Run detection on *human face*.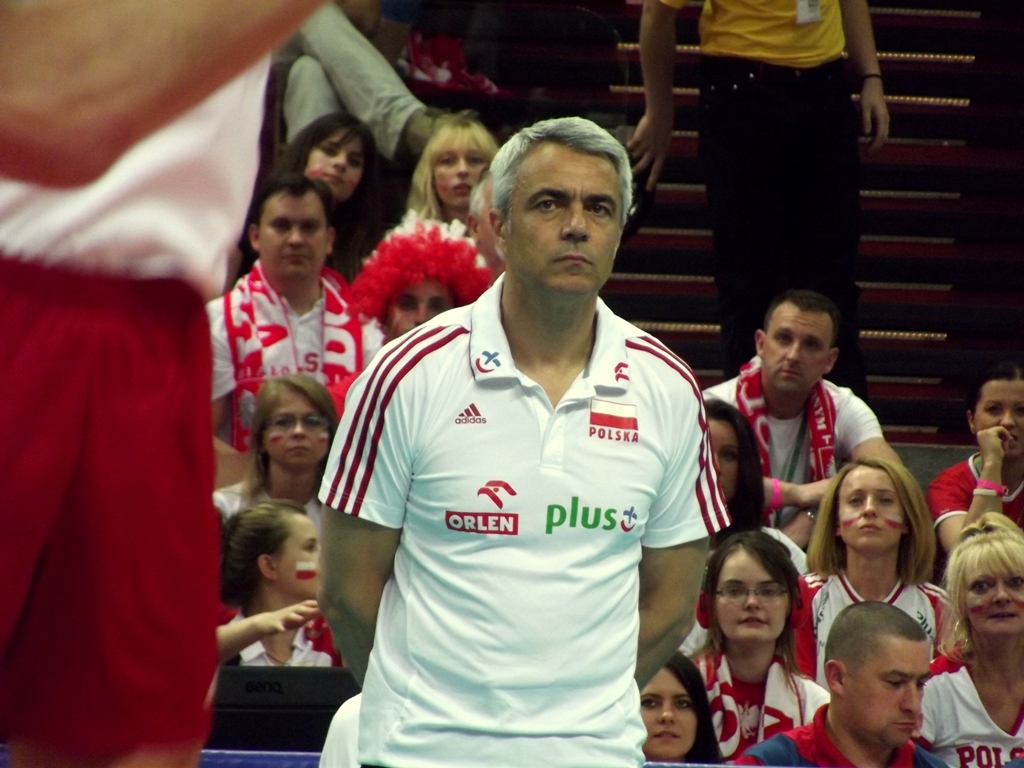
Result: x1=717 y1=547 x2=789 y2=643.
